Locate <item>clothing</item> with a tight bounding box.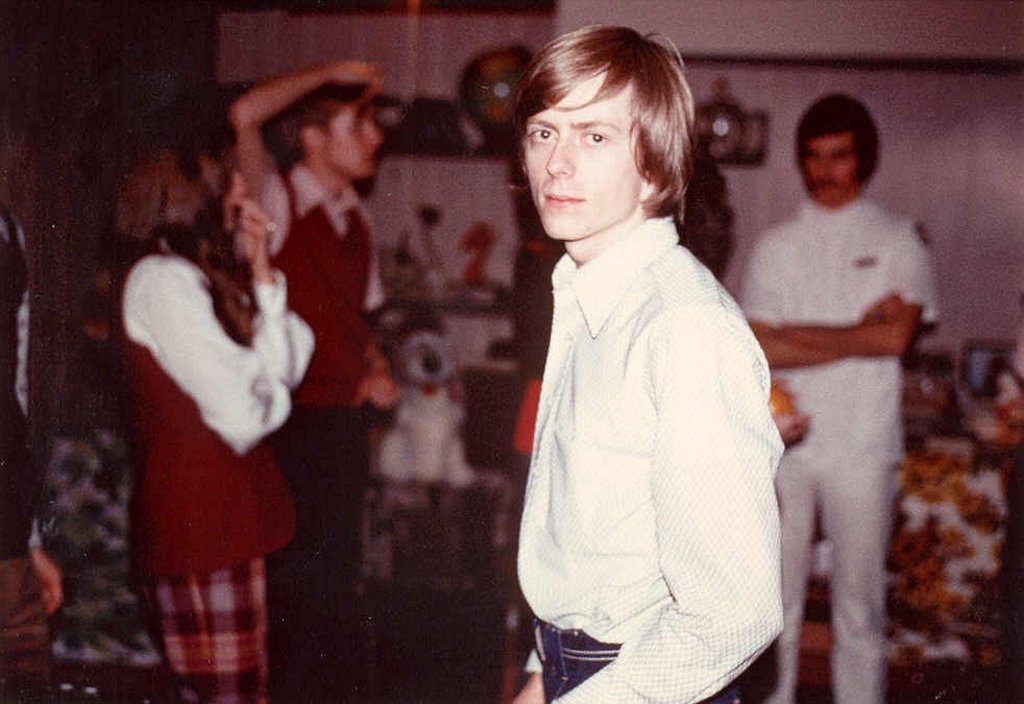
43/335/180/703.
